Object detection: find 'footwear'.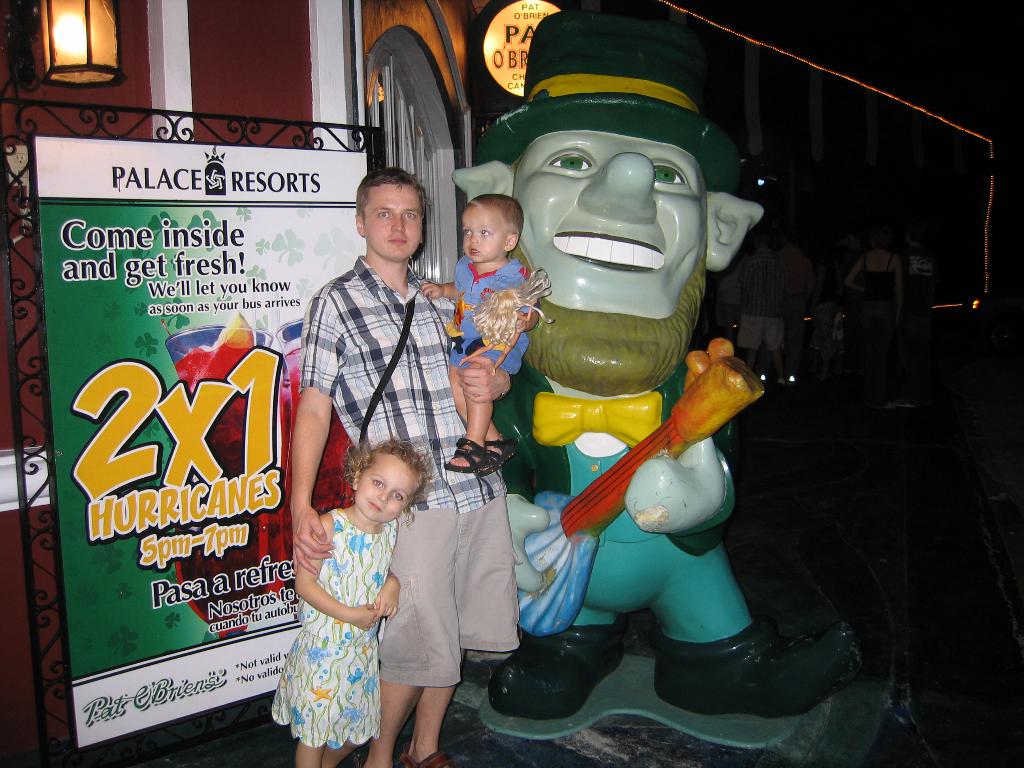
[396,746,460,767].
